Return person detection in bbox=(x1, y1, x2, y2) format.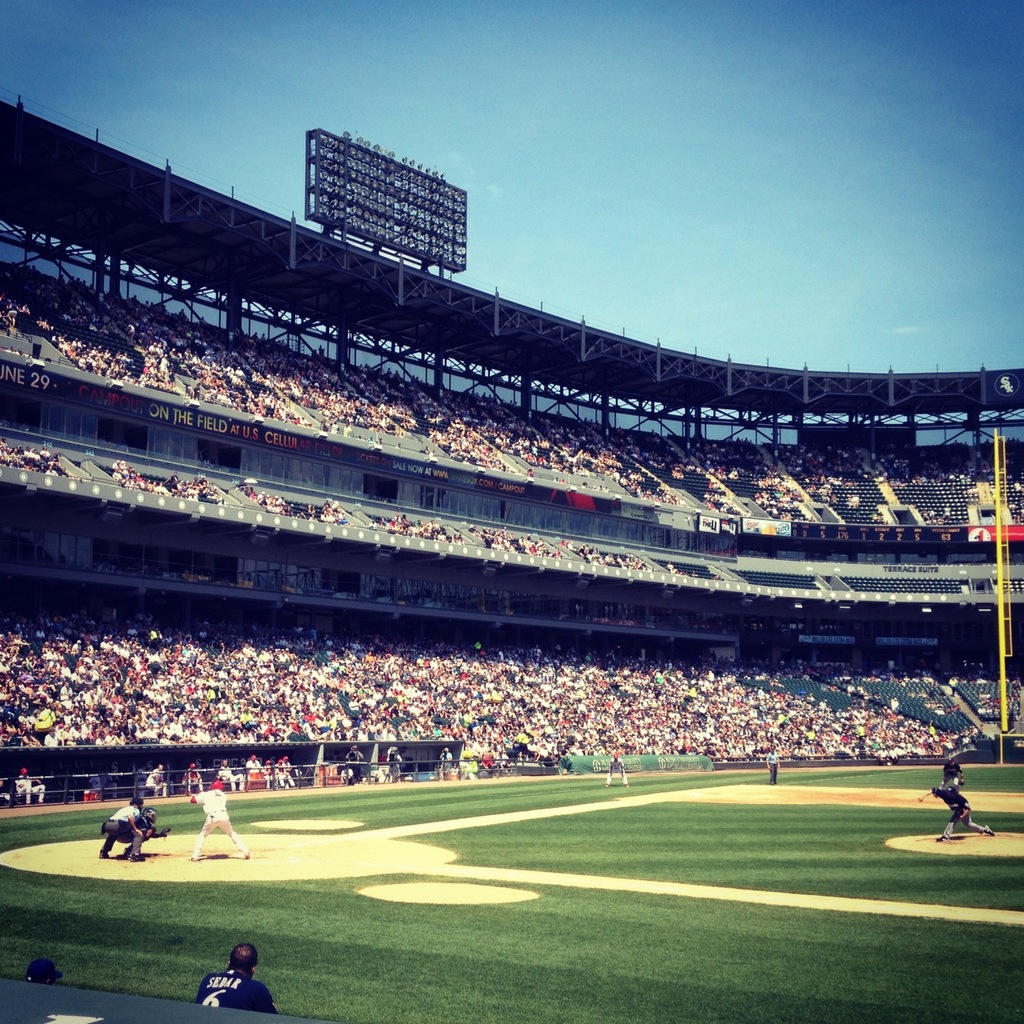
bbox=(13, 765, 45, 806).
